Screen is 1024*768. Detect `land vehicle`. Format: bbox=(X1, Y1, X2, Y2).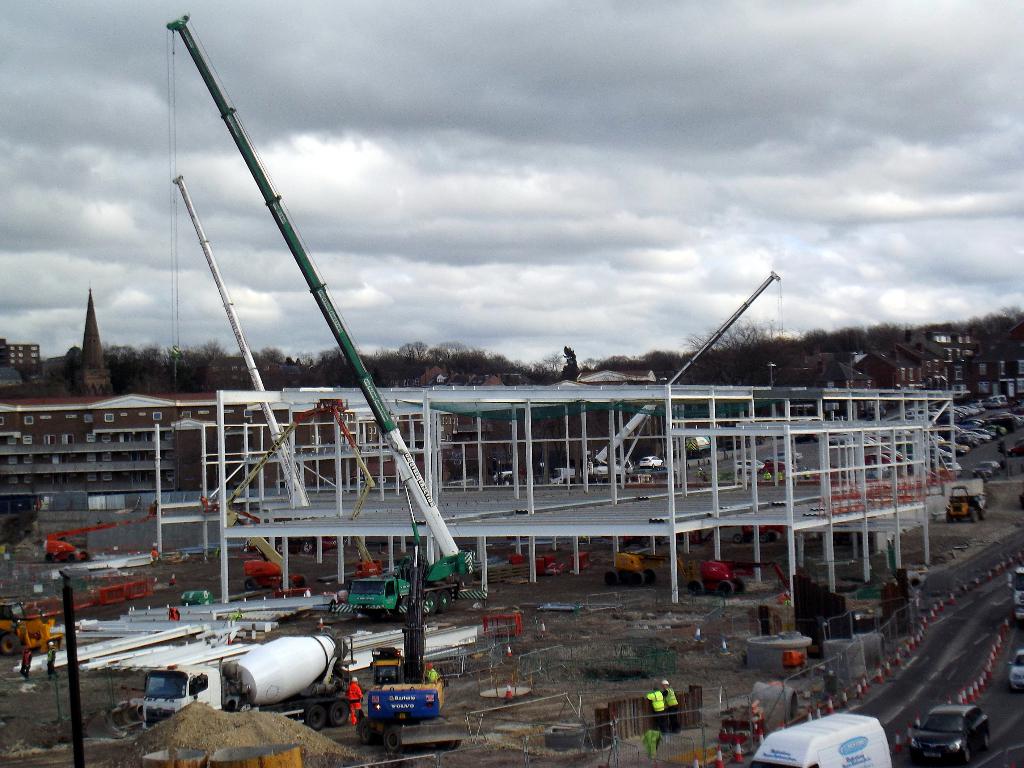
bbox=(1009, 646, 1023, 694).
